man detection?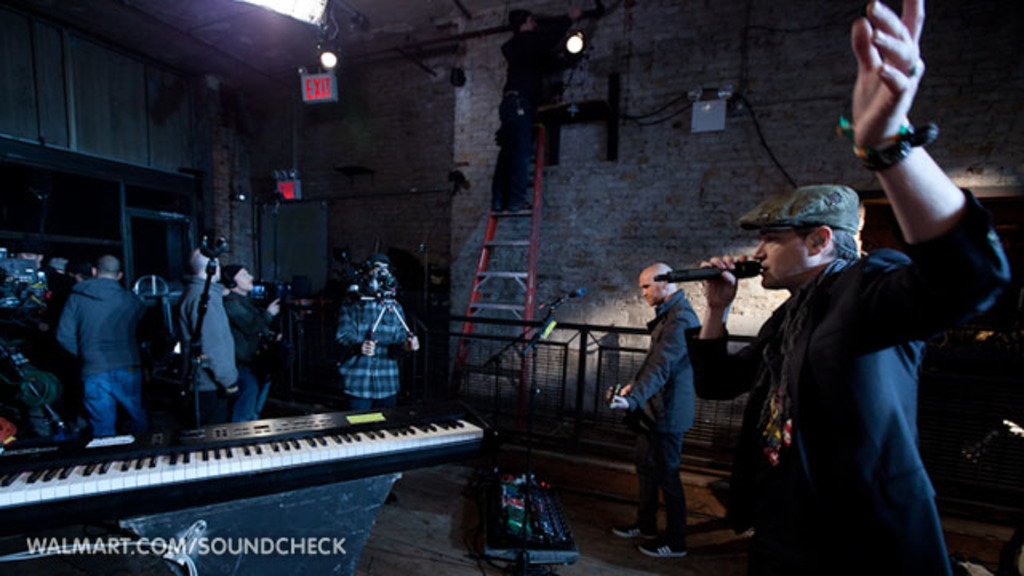
179 238 243 414
